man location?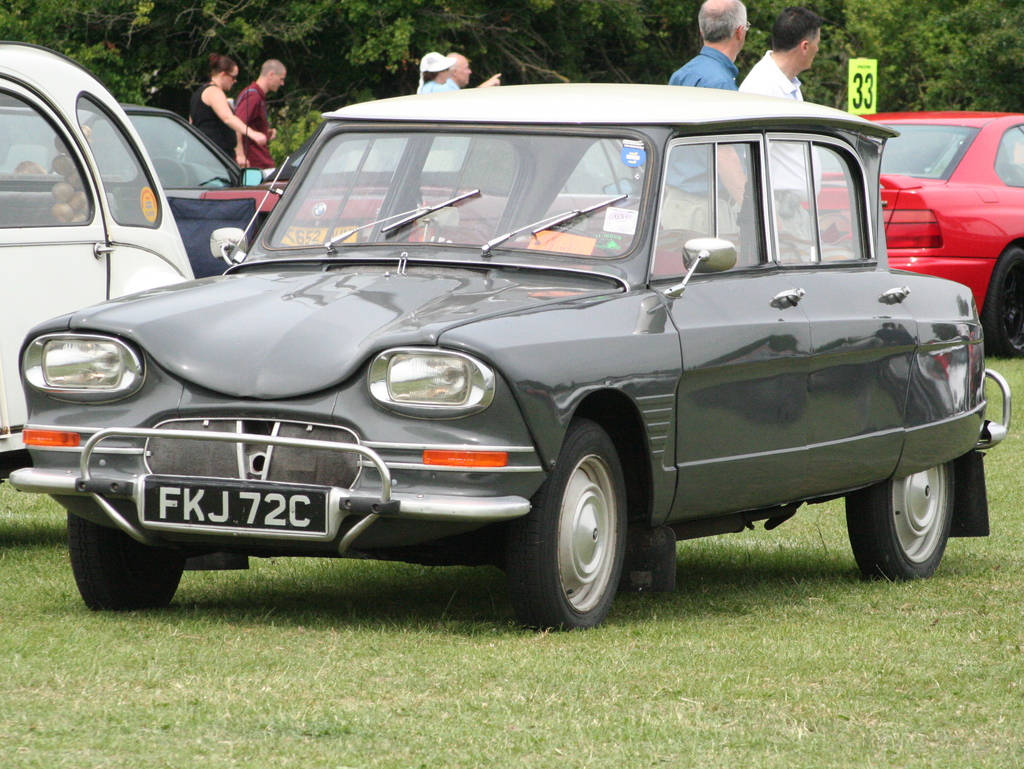
bbox=(227, 50, 292, 193)
